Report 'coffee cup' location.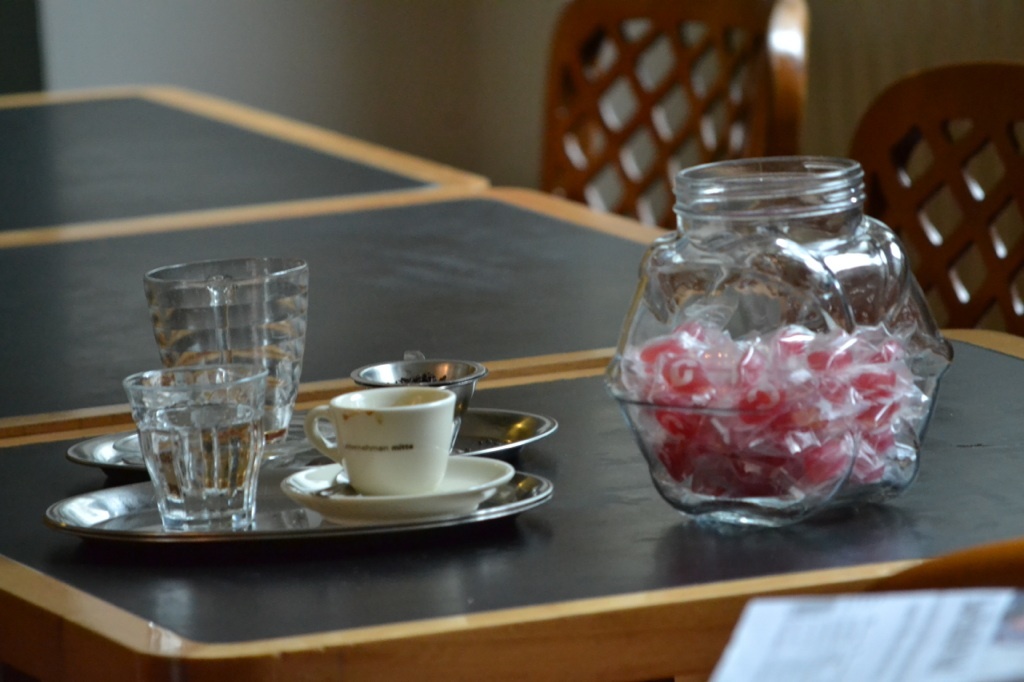
Report: locate(306, 388, 456, 494).
